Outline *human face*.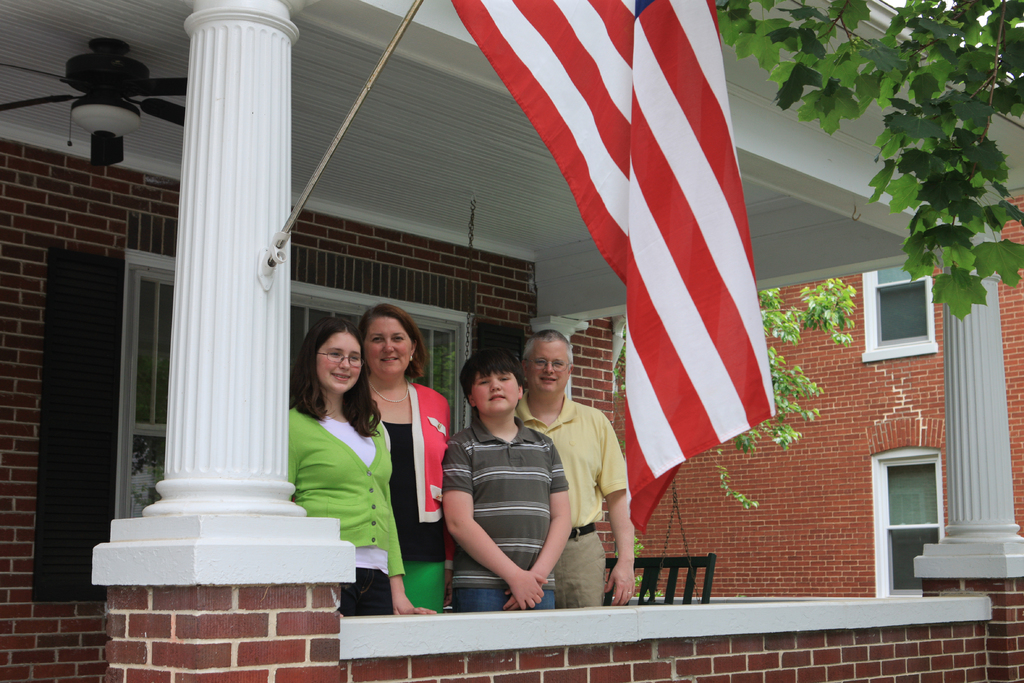
Outline: bbox=(315, 329, 362, 390).
